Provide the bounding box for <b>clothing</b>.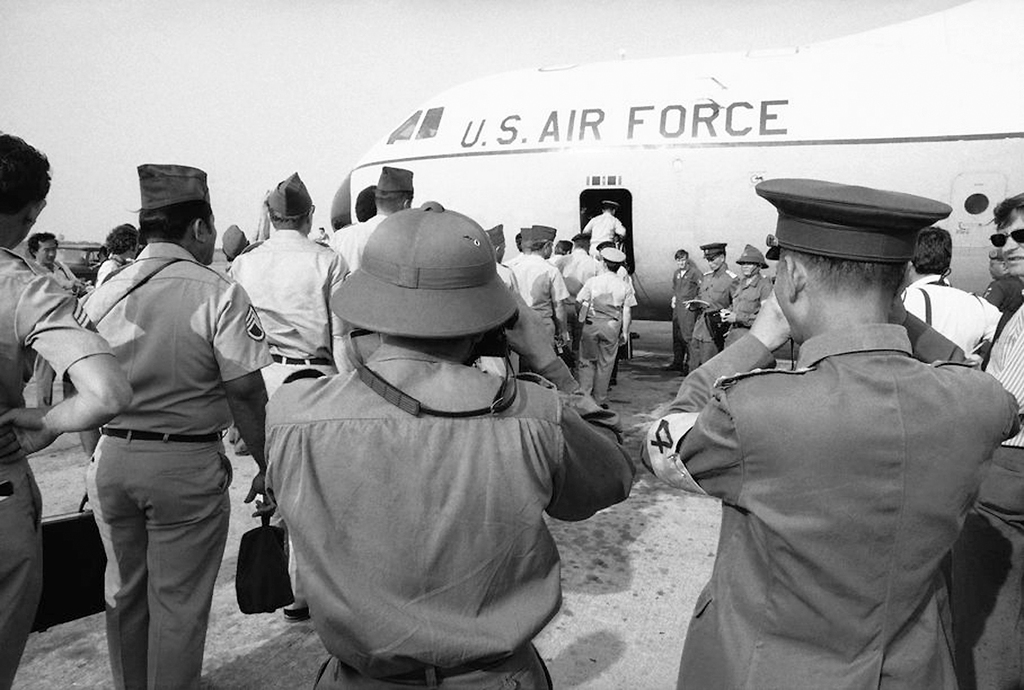
bbox(308, 202, 557, 341).
